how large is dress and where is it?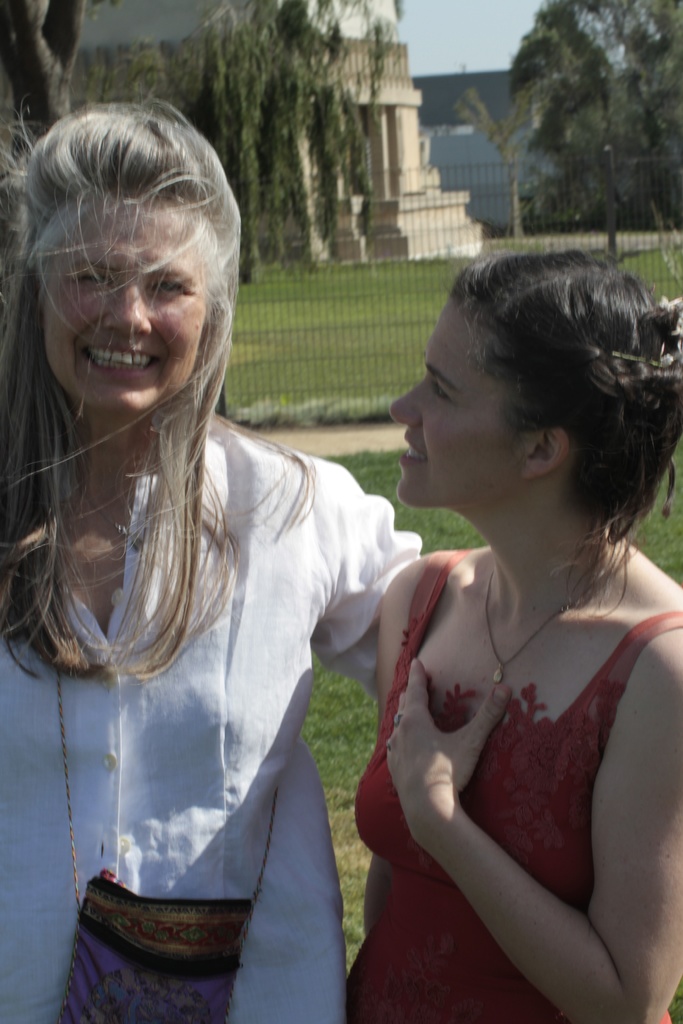
Bounding box: Rect(4, 419, 429, 1020).
